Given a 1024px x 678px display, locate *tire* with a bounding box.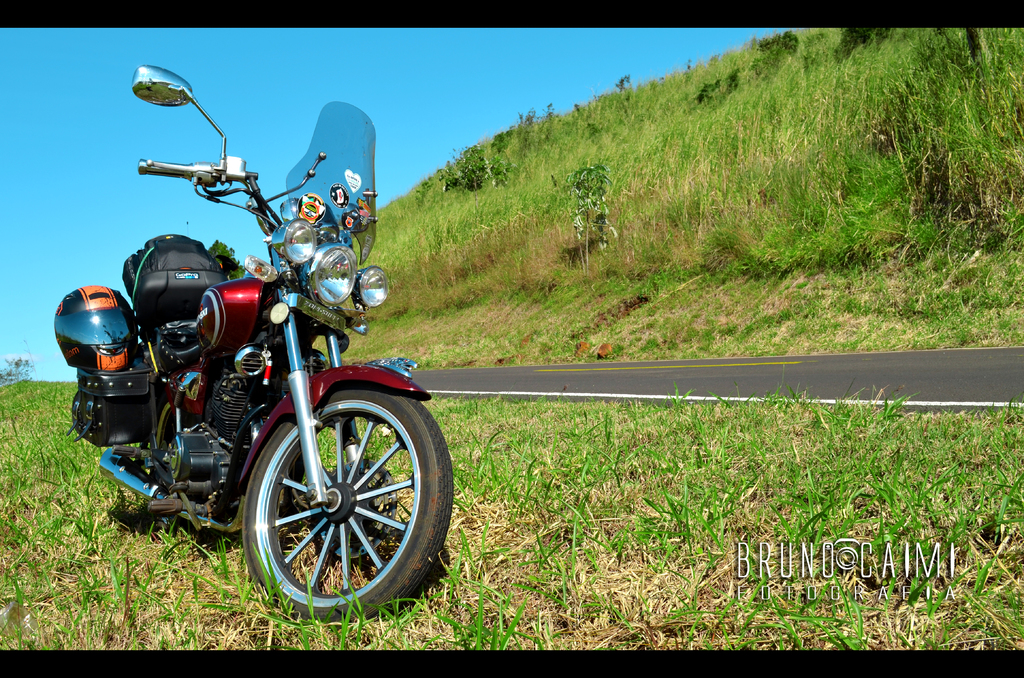
Located: l=243, t=382, r=453, b=623.
